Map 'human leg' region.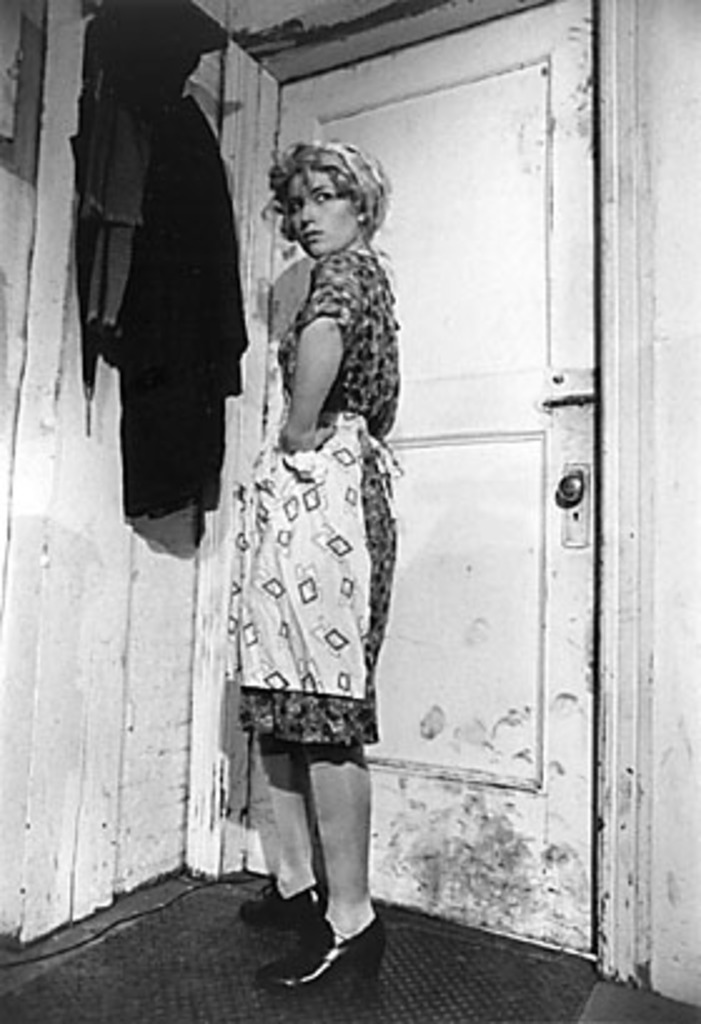
Mapped to (x1=238, y1=724, x2=320, y2=921).
